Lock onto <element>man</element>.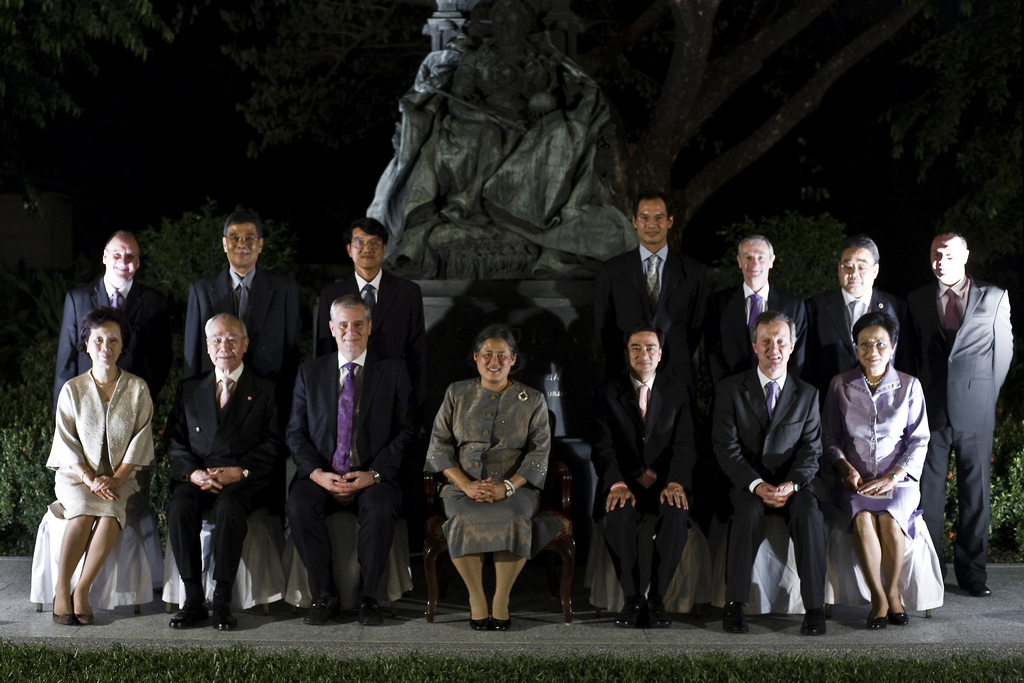
Locked: left=701, top=231, right=813, bottom=386.
